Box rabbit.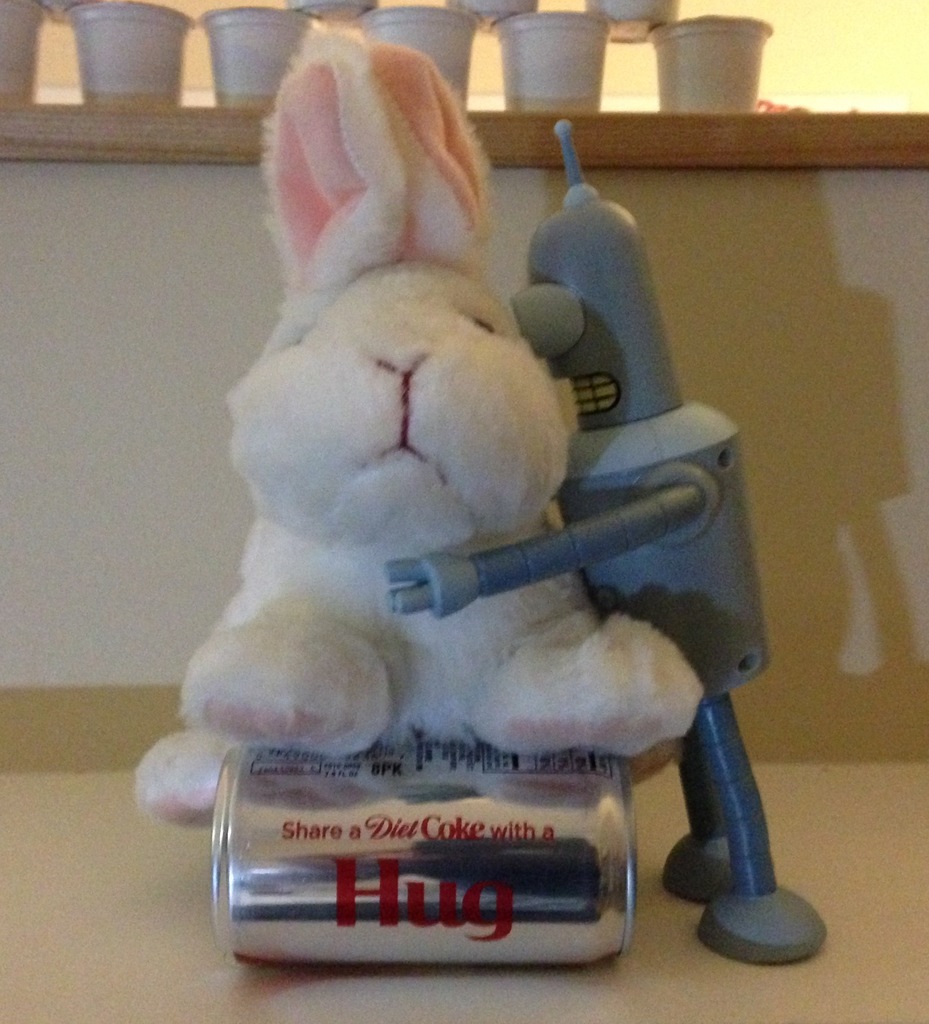
detection(131, 11, 702, 828).
